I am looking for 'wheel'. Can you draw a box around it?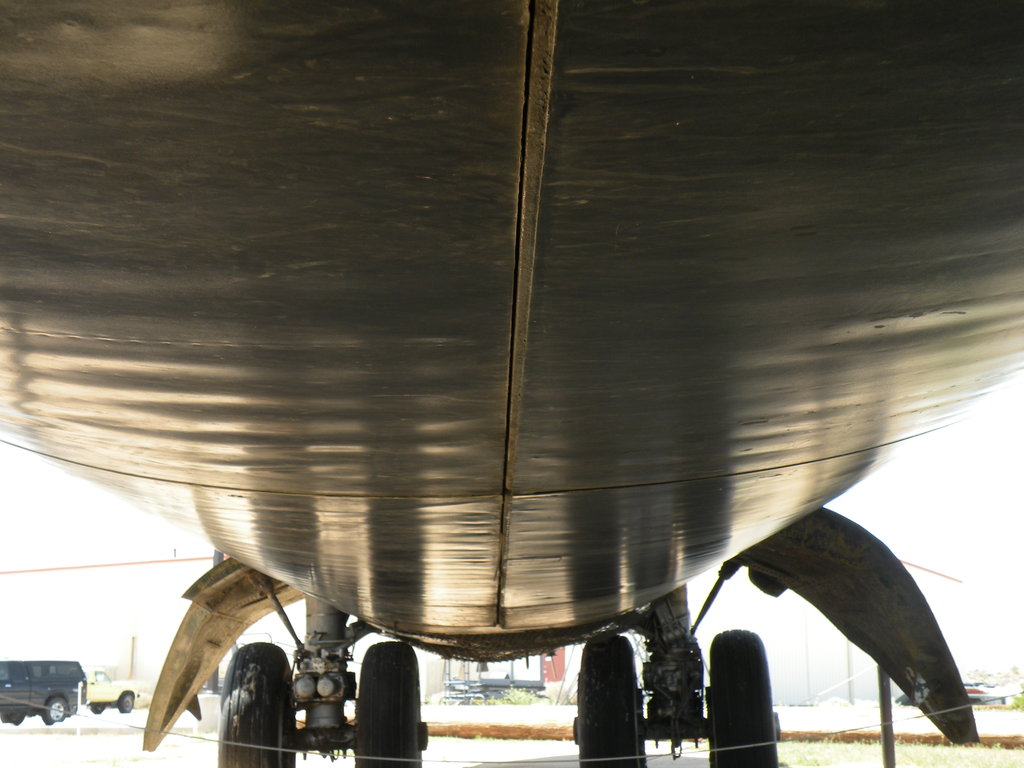
Sure, the bounding box is rect(214, 639, 305, 767).
